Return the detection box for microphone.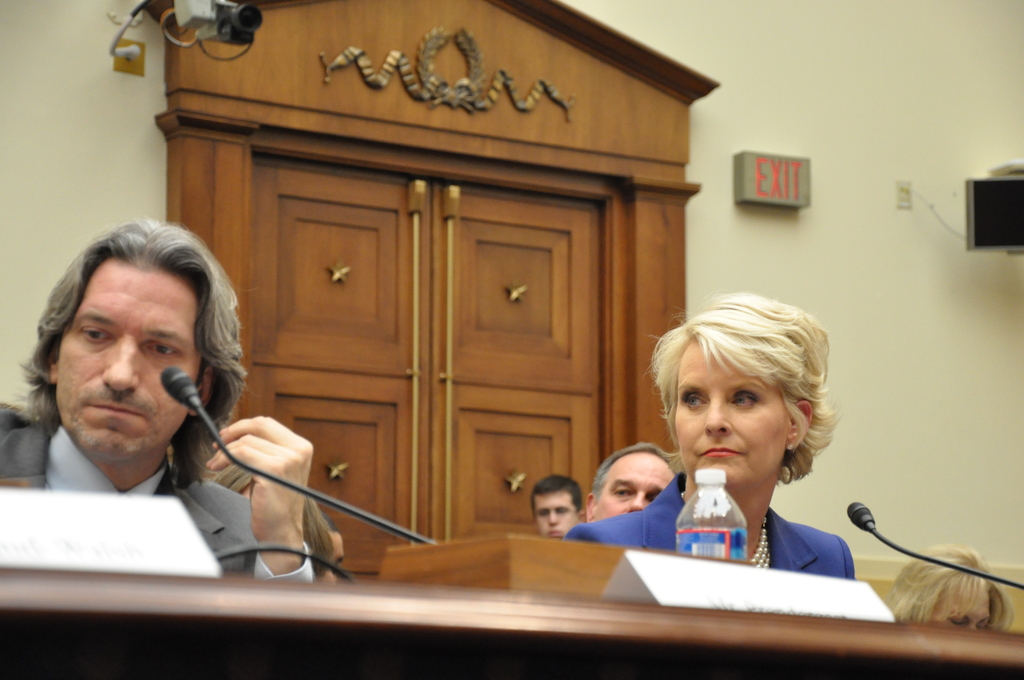
[150,360,451,551].
